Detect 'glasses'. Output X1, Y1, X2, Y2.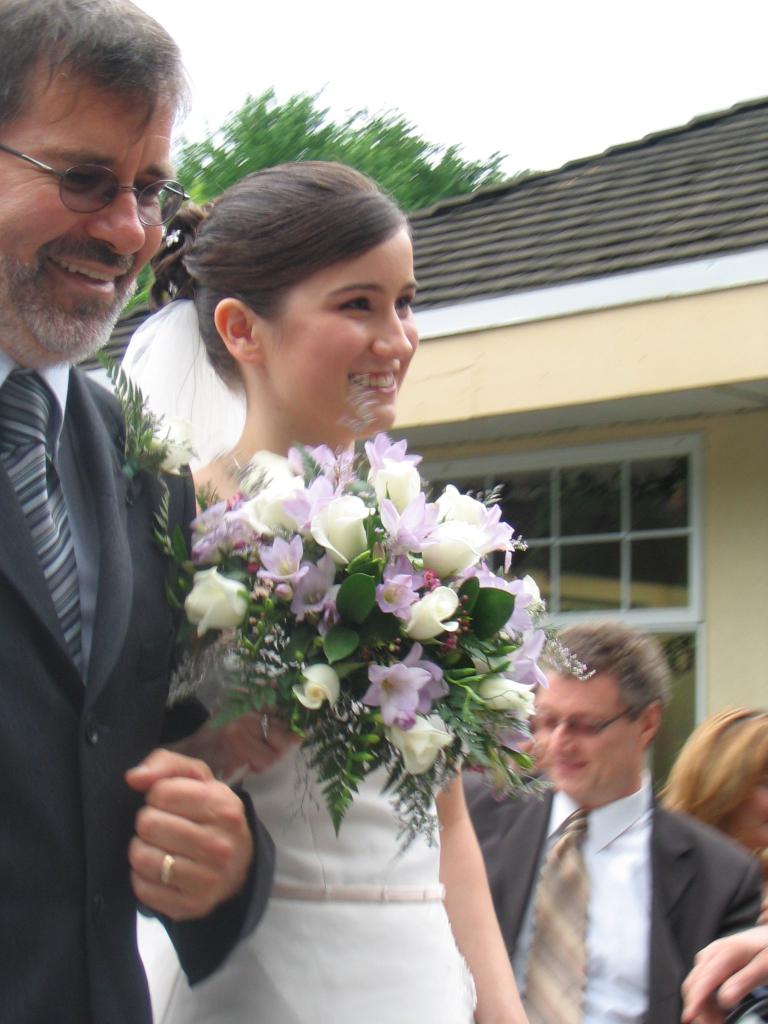
529, 700, 641, 739.
